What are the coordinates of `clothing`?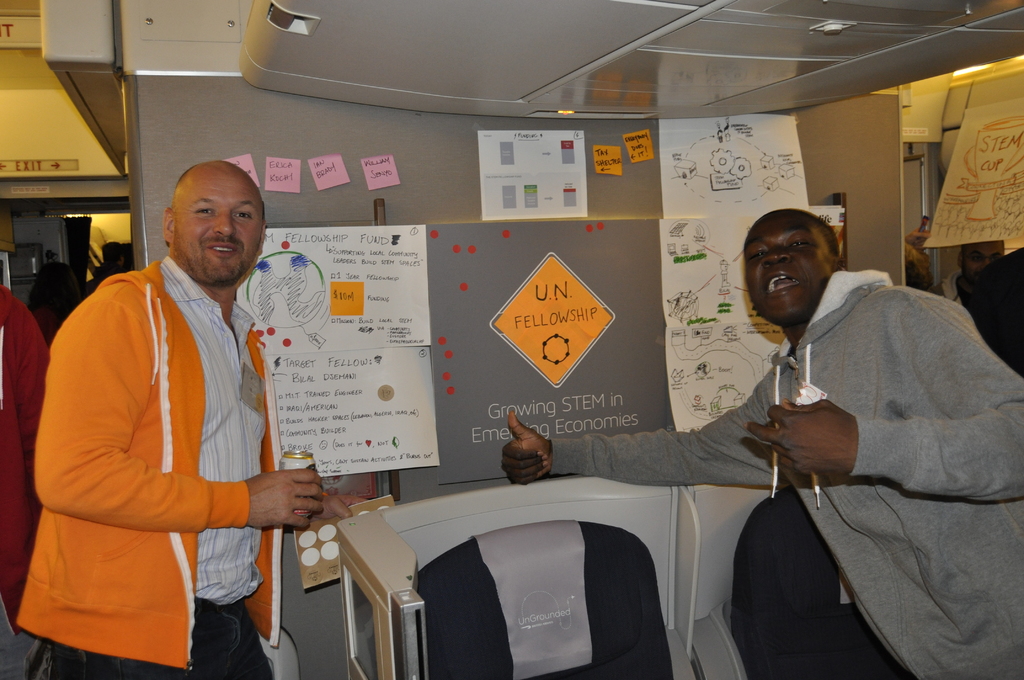
BBox(90, 266, 115, 292).
